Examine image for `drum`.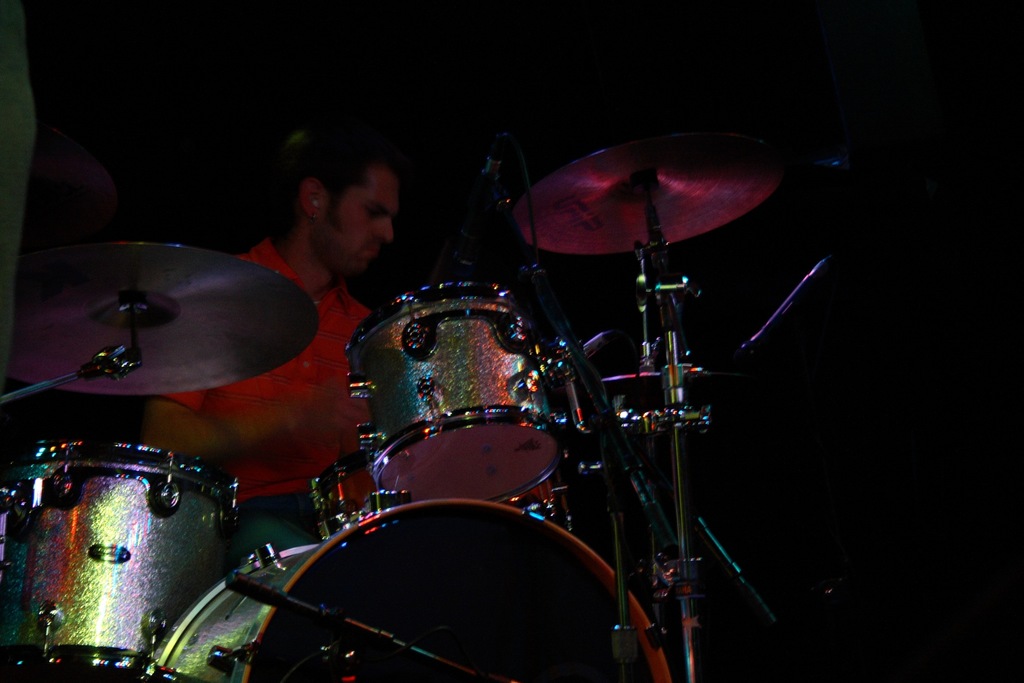
Examination result: 143,502,675,682.
